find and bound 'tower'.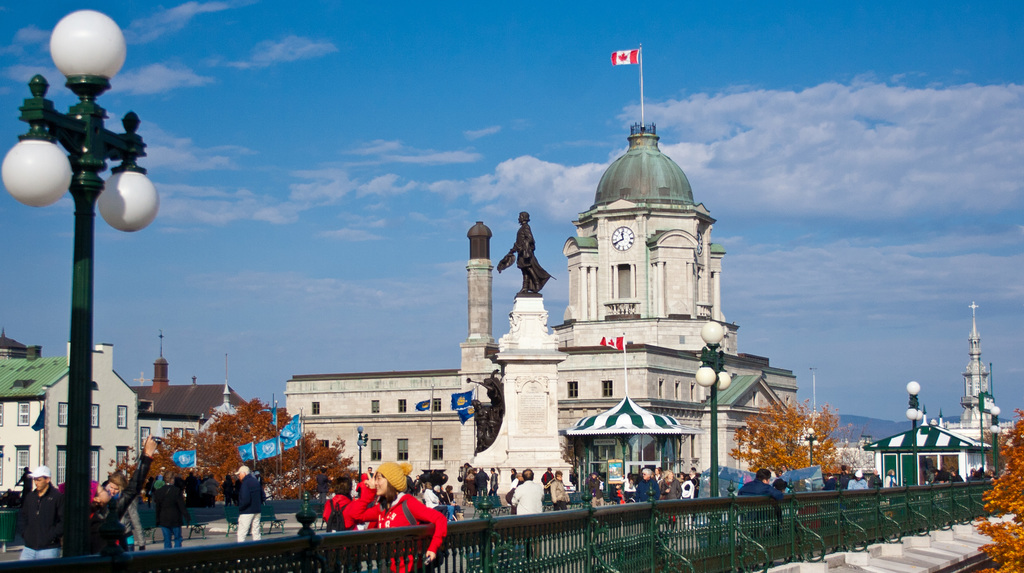
Bound: x1=482, y1=212, x2=583, y2=493.
